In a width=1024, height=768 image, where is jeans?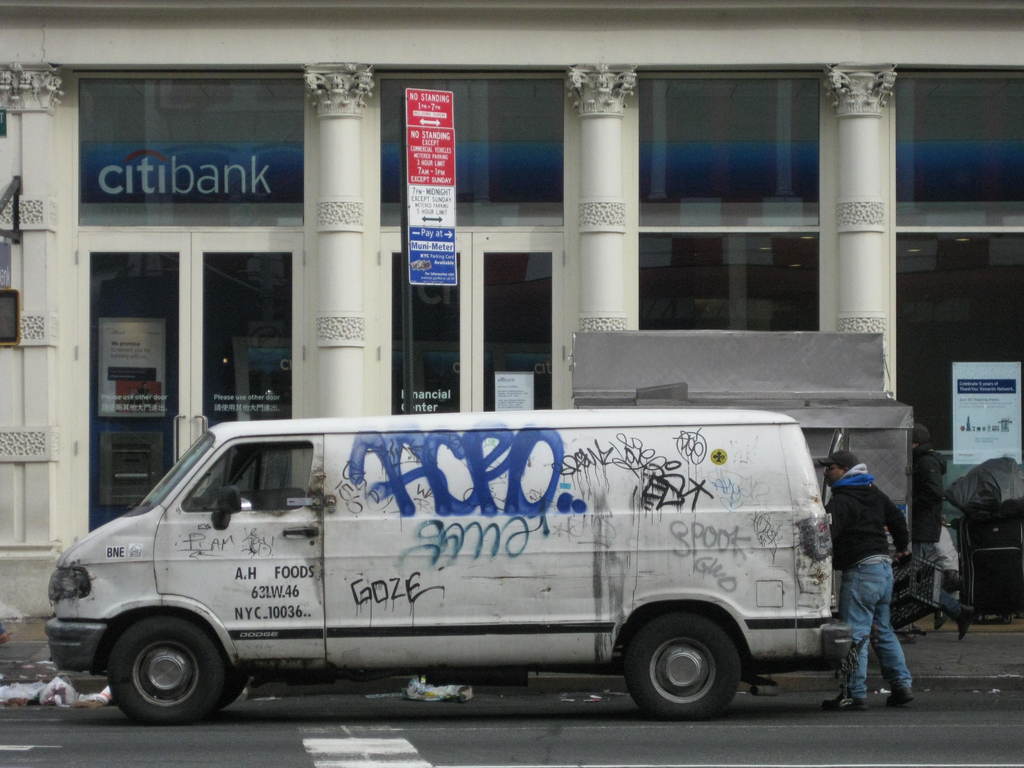
x1=840, y1=552, x2=925, y2=725.
